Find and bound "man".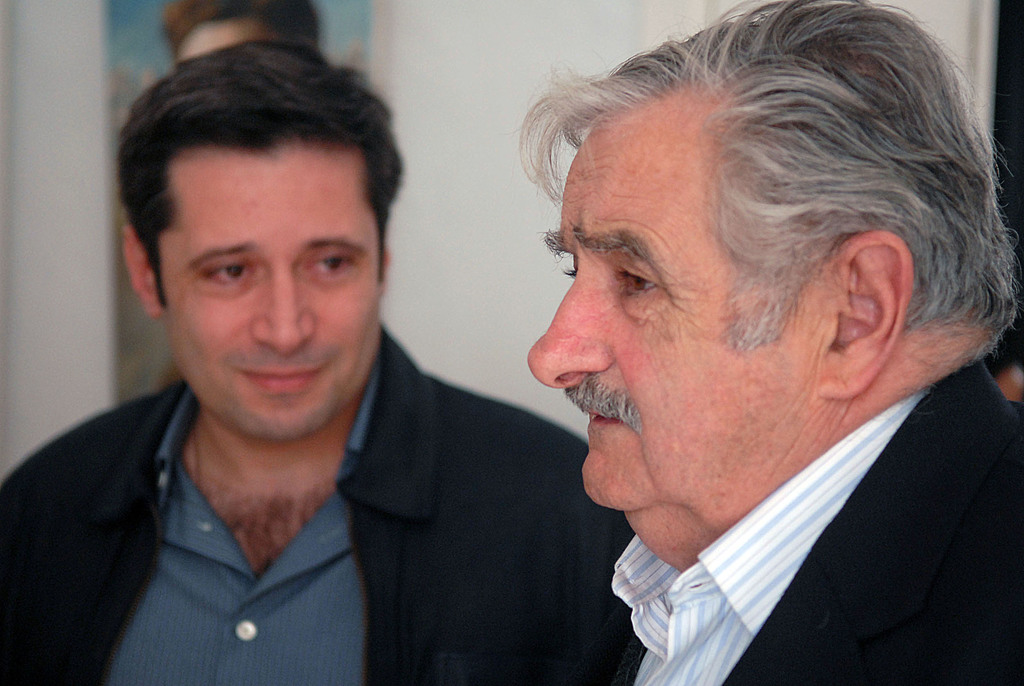
Bound: 0/35/644/685.
